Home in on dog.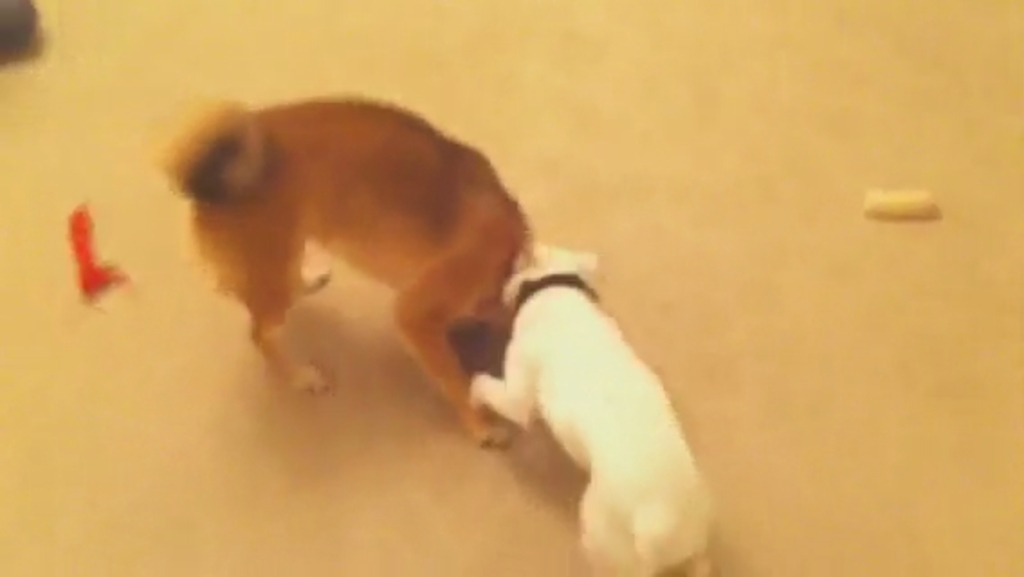
Homed in at rect(153, 101, 535, 453).
